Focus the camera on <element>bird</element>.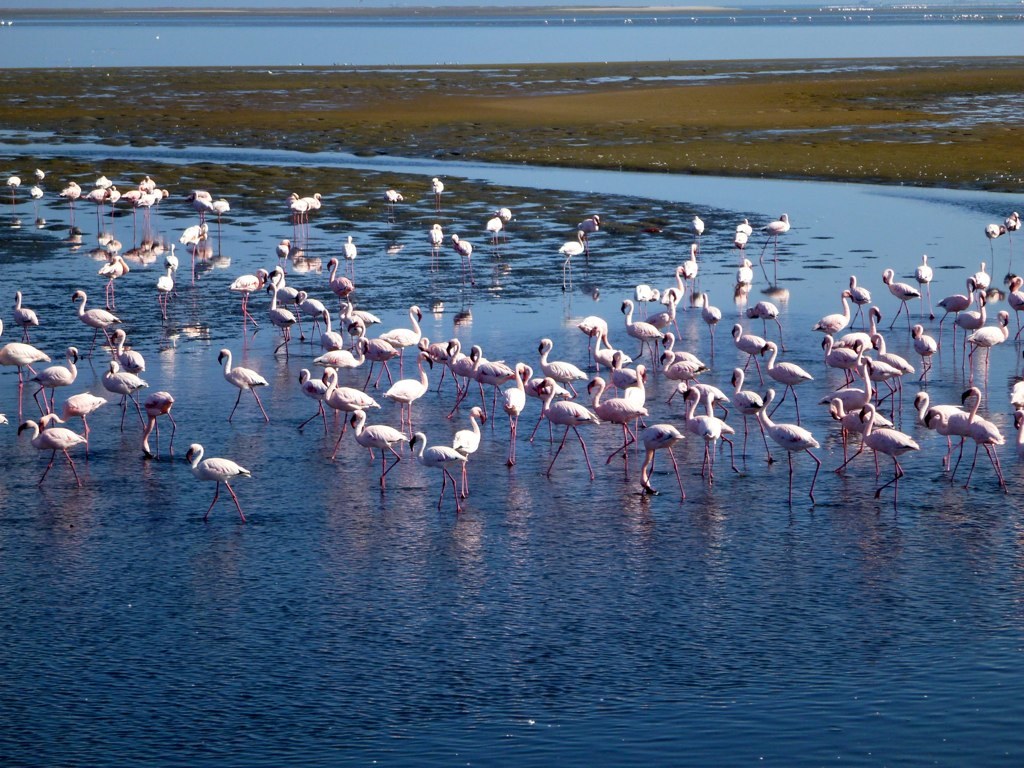
Focus region: bbox=[622, 414, 701, 487].
